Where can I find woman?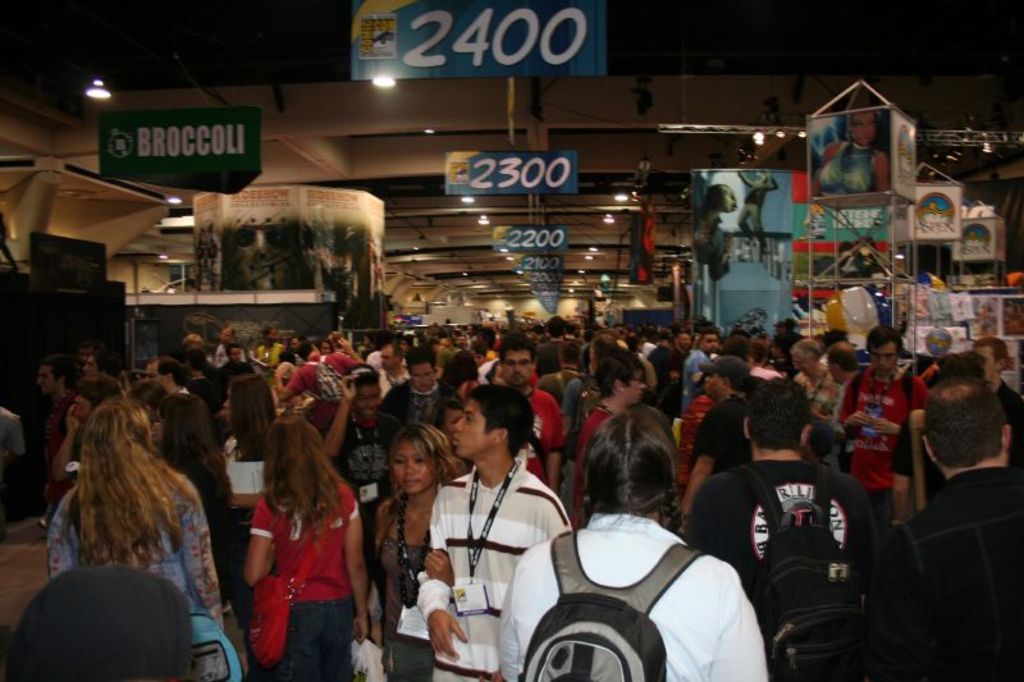
You can find it at [left=243, top=417, right=375, bottom=681].
